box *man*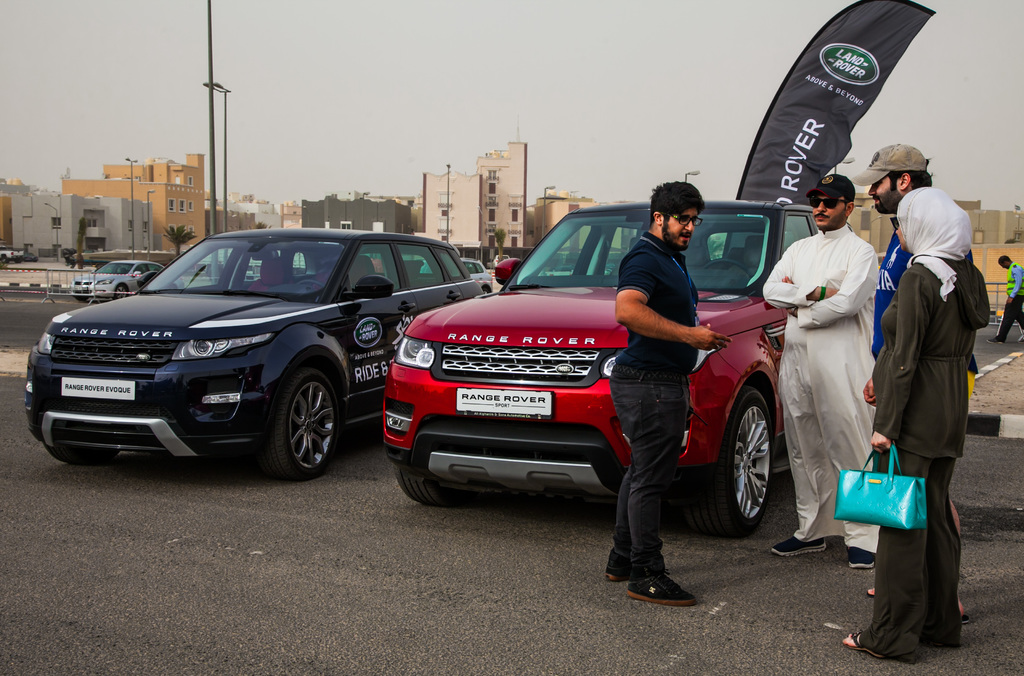
760/171/877/569
